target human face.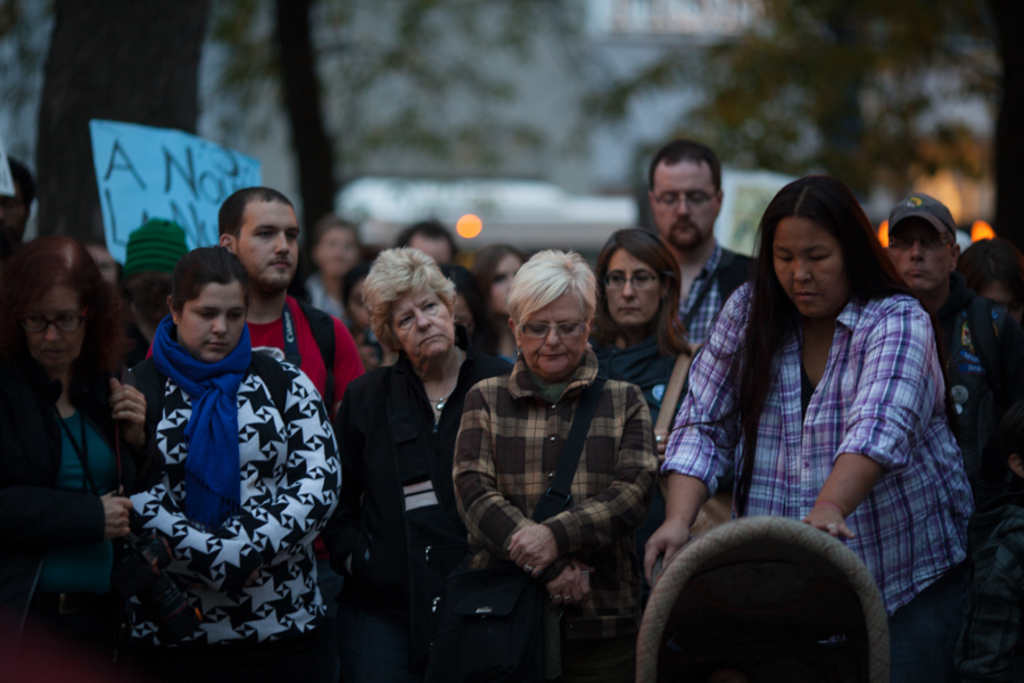
Target region: [left=602, top=250, right=660, bottom=327].
